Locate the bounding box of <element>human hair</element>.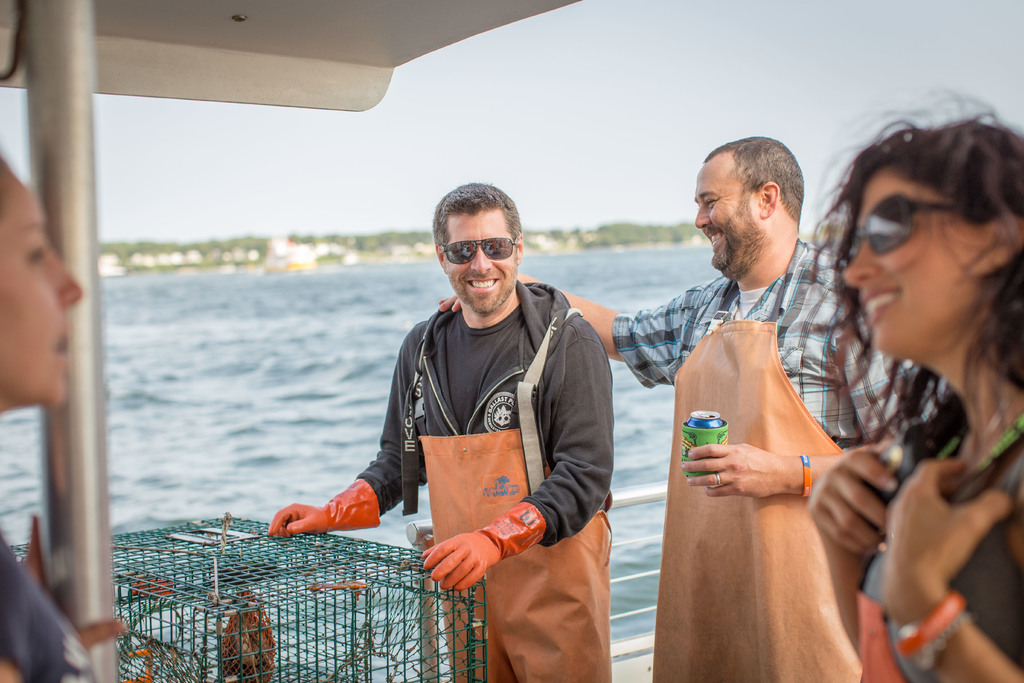
Bounding box: {"left": 700, "top": 133, "right": 805, "bottom": 227}.
